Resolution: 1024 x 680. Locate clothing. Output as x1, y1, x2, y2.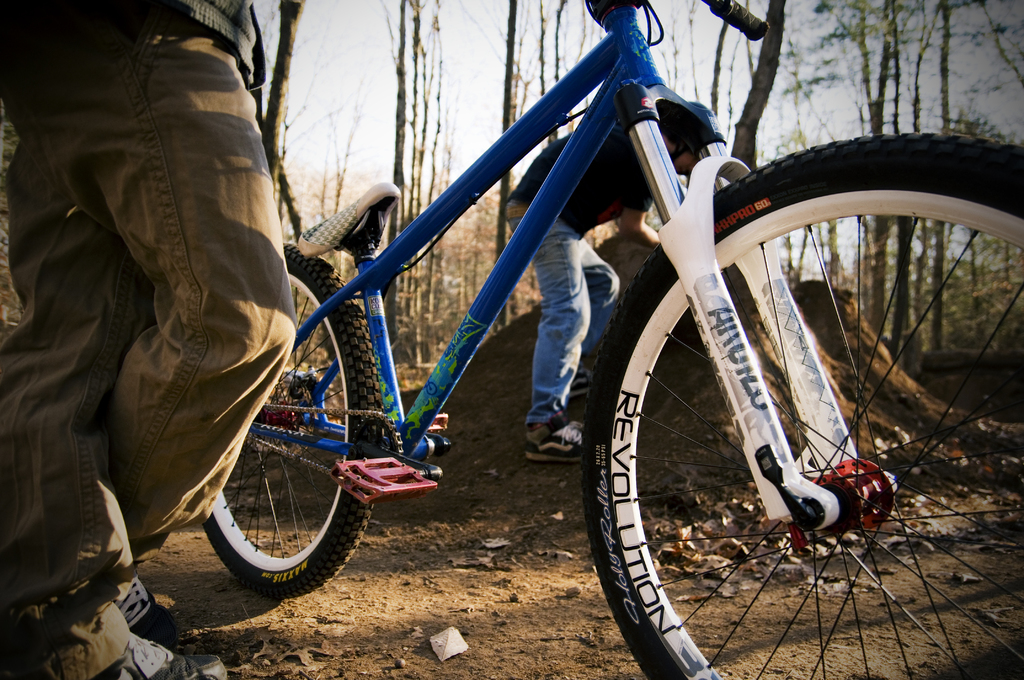
3, 0, 319, 628.
